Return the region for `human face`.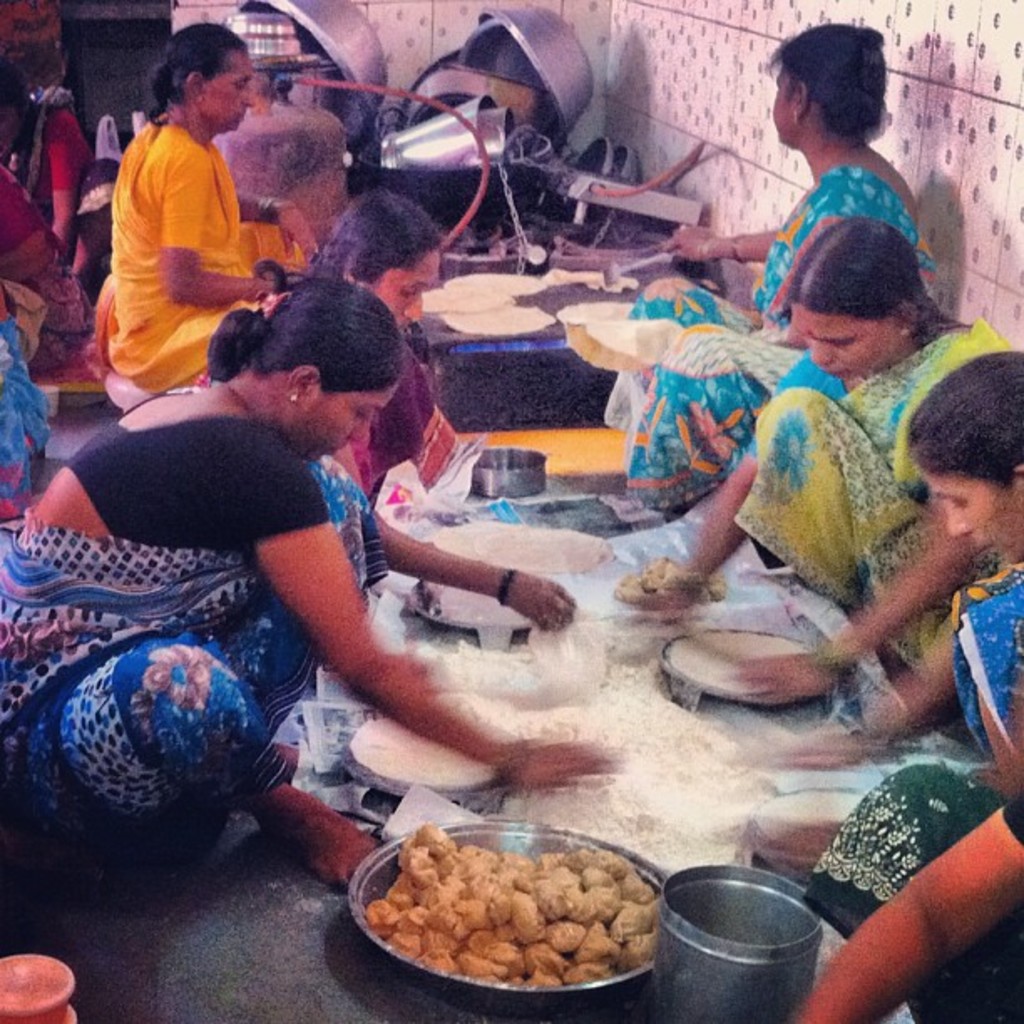
<box>293,376,388,463</box>.
